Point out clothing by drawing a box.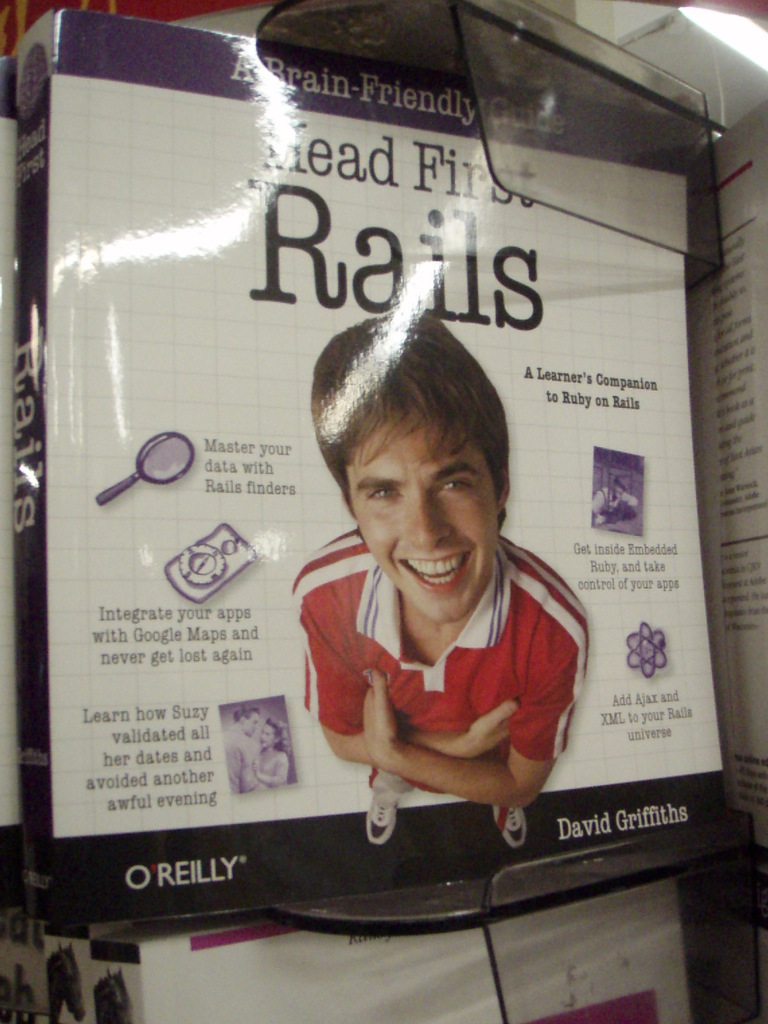
589 485 636 525.
